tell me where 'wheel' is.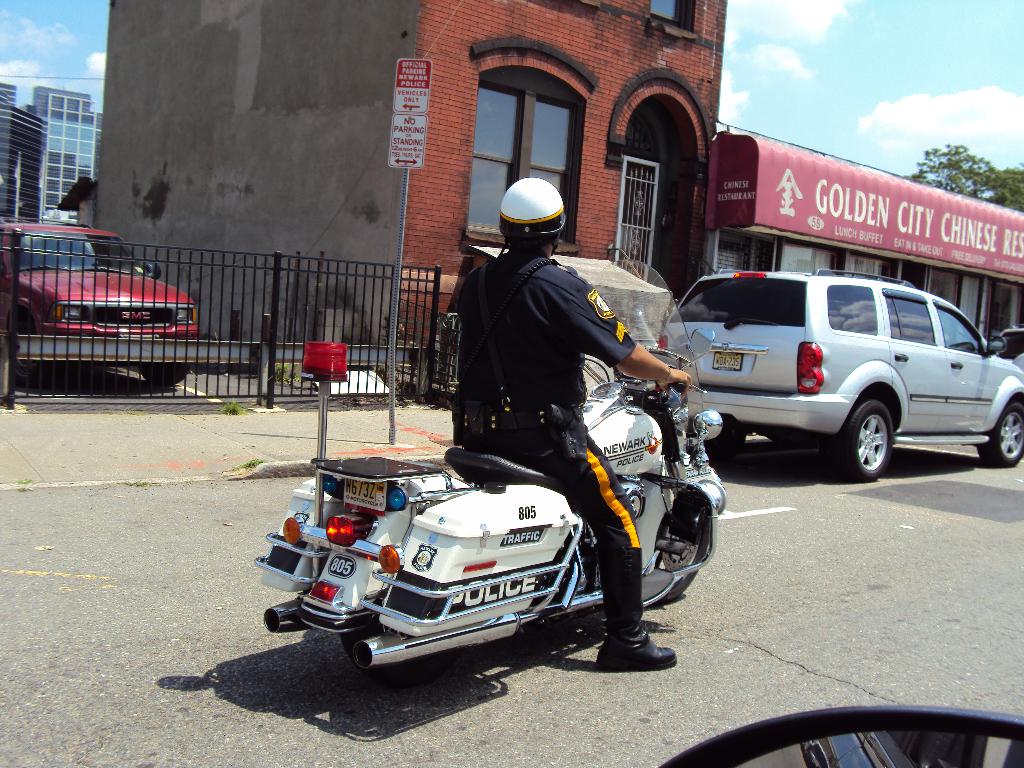
'wheel' is at crop(340, 600, 460, 687).
